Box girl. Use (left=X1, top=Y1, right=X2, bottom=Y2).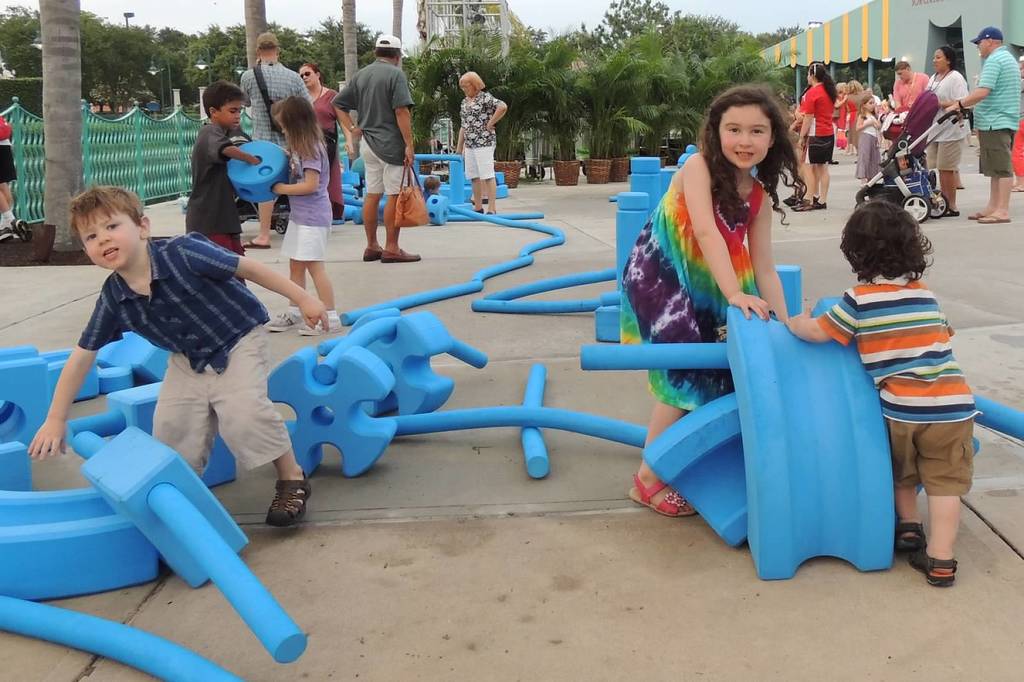
(left=618, top=82, right=787, bottom=518).
